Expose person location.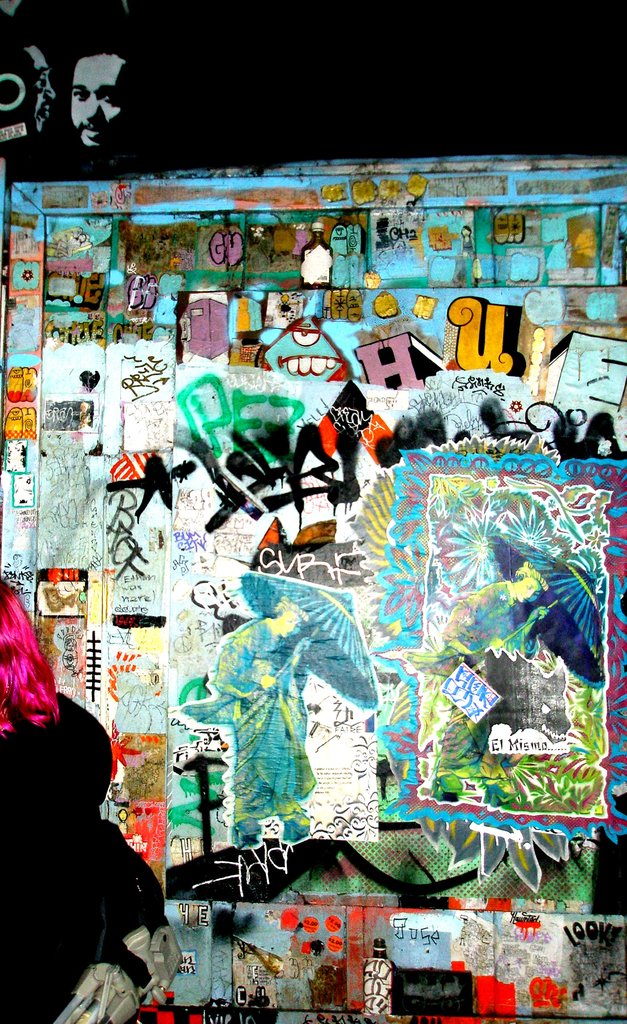
Exposed at {"left": 441, "top": 563, "right": 551, "bottom": 659}.
